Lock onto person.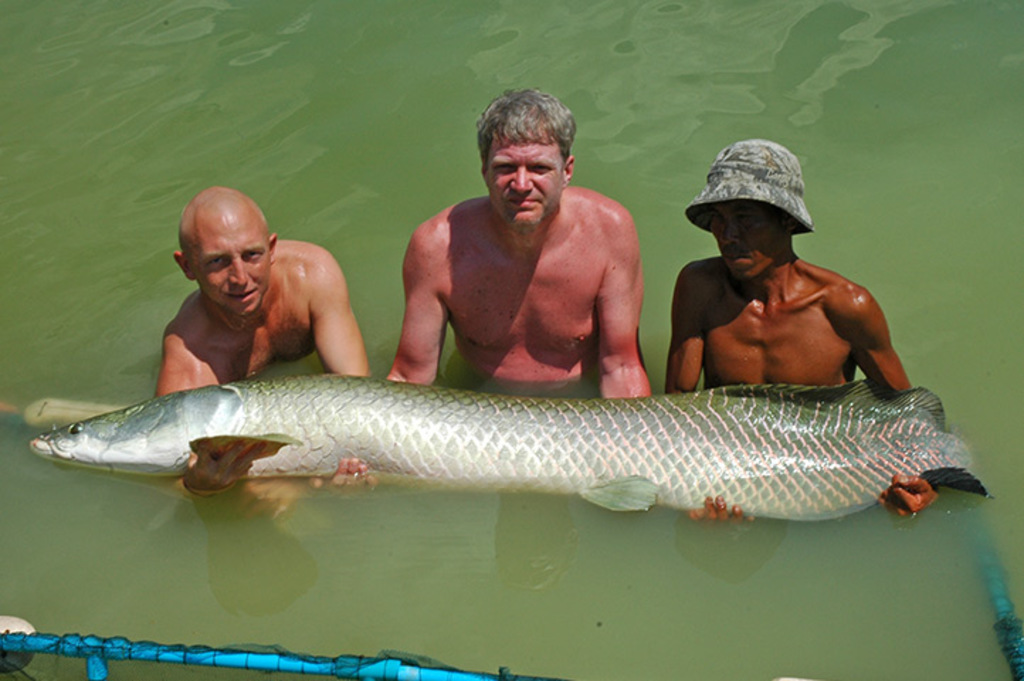
Locked: pyautogui.locateOnScreen(152, 183, 379, 497).
